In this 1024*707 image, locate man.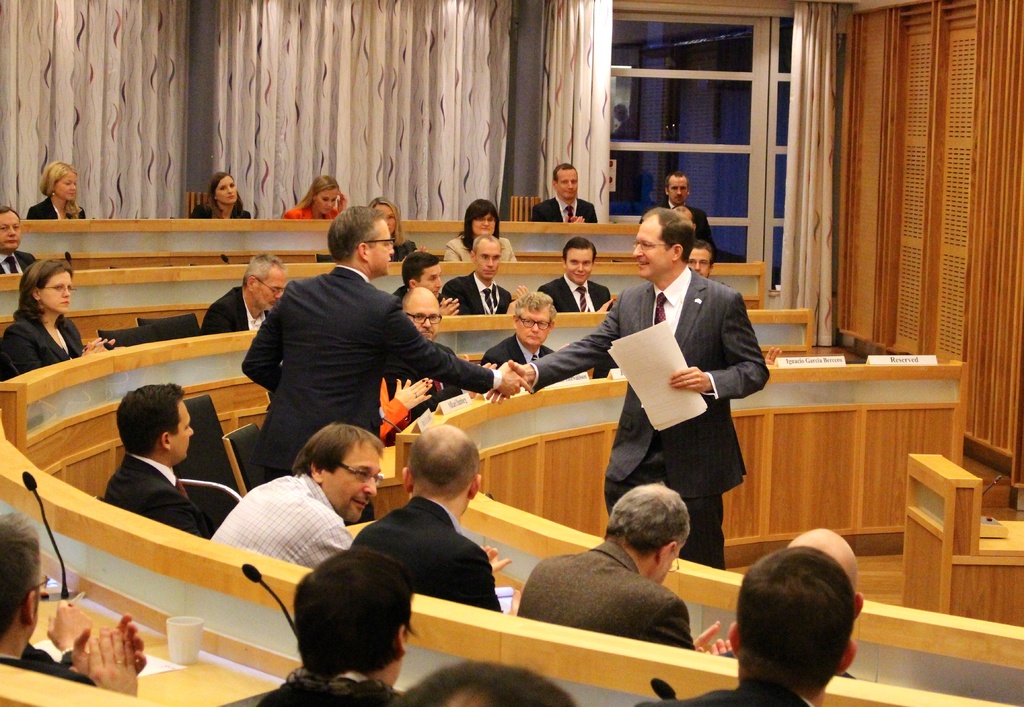
Bounding box: <box>529,159,602,226</box>.
